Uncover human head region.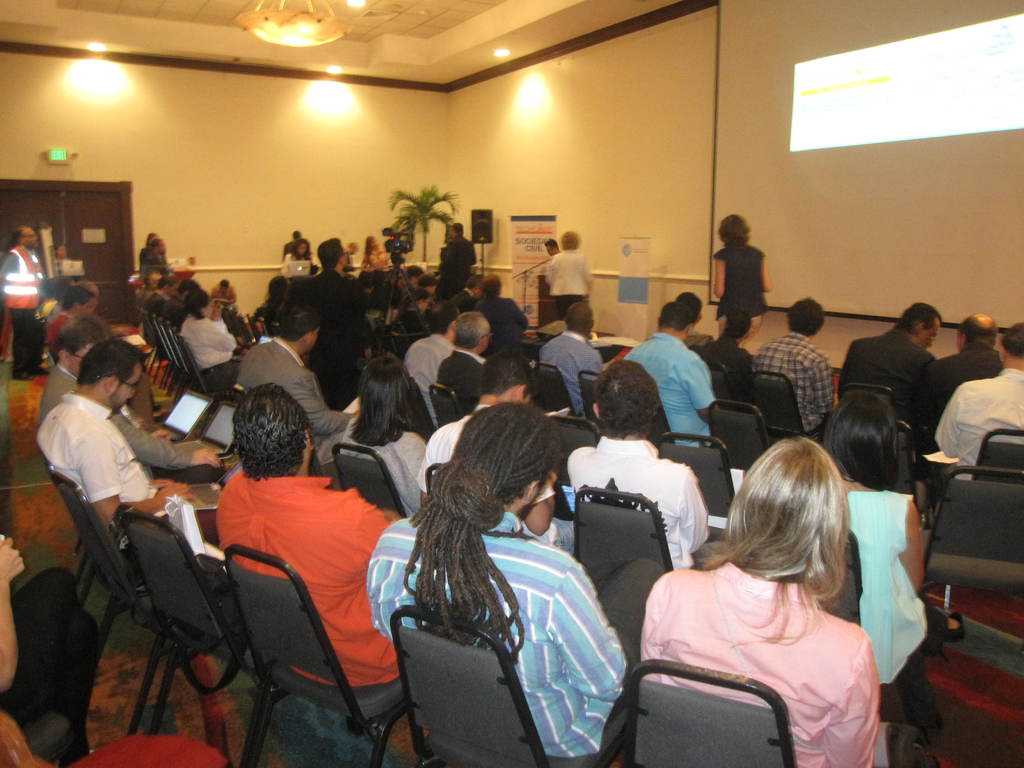
Uncovered: crop(148, 231, 160, 242).
